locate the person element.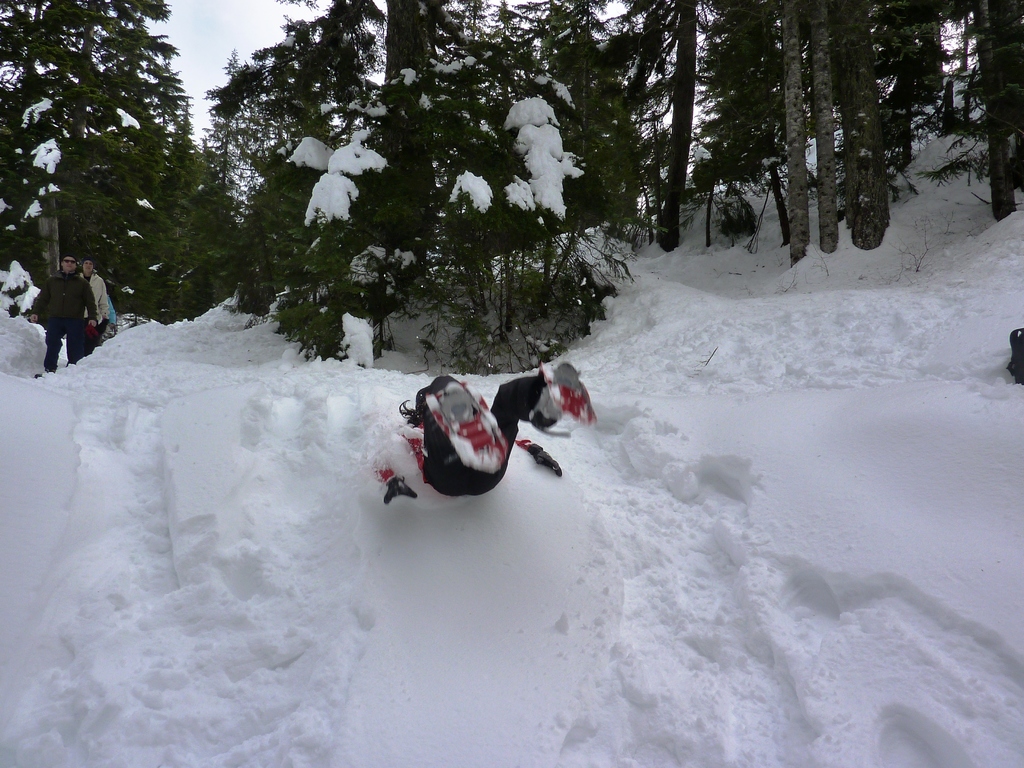
Element bbox: select_region(107, 295, 117, 333).
